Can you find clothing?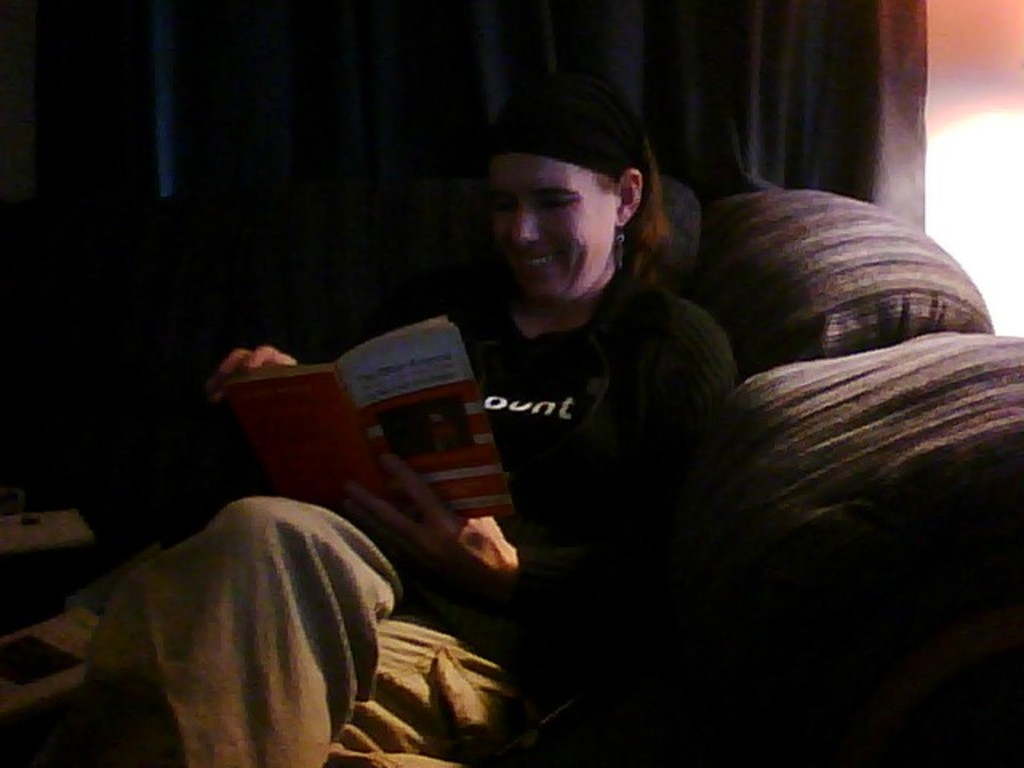
Yes, bounding box: [x1=88, y1=266, x2=747, y2=766].
